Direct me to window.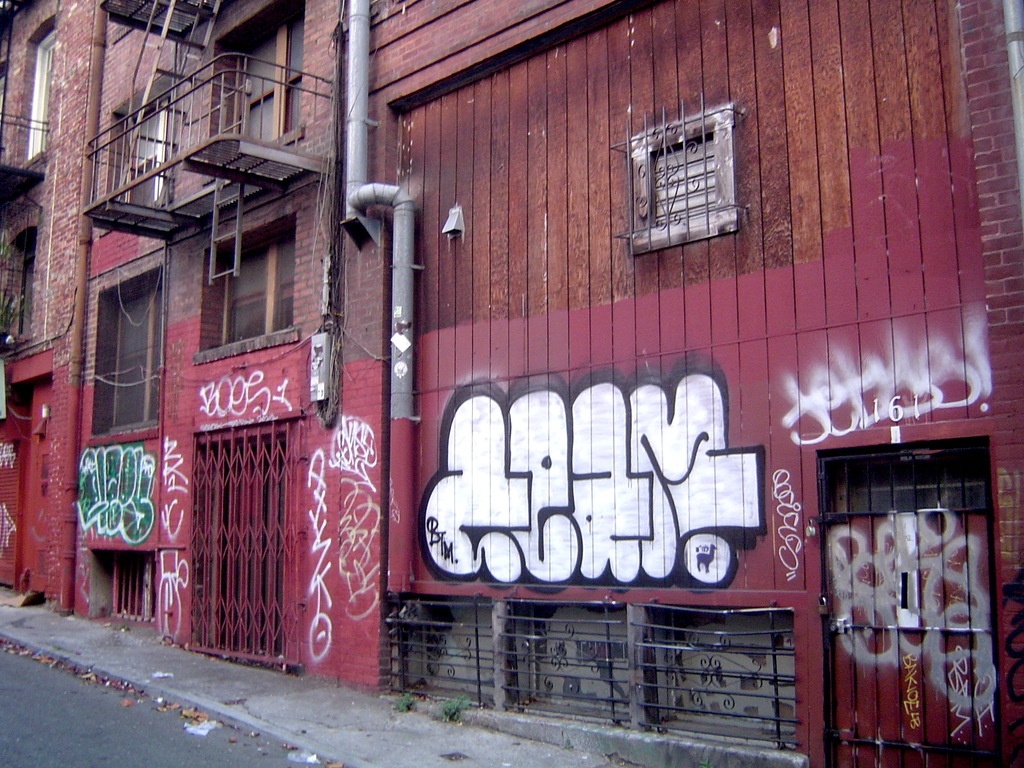
Direction: (x1=104, y1=84, x2=167, y2=227).
